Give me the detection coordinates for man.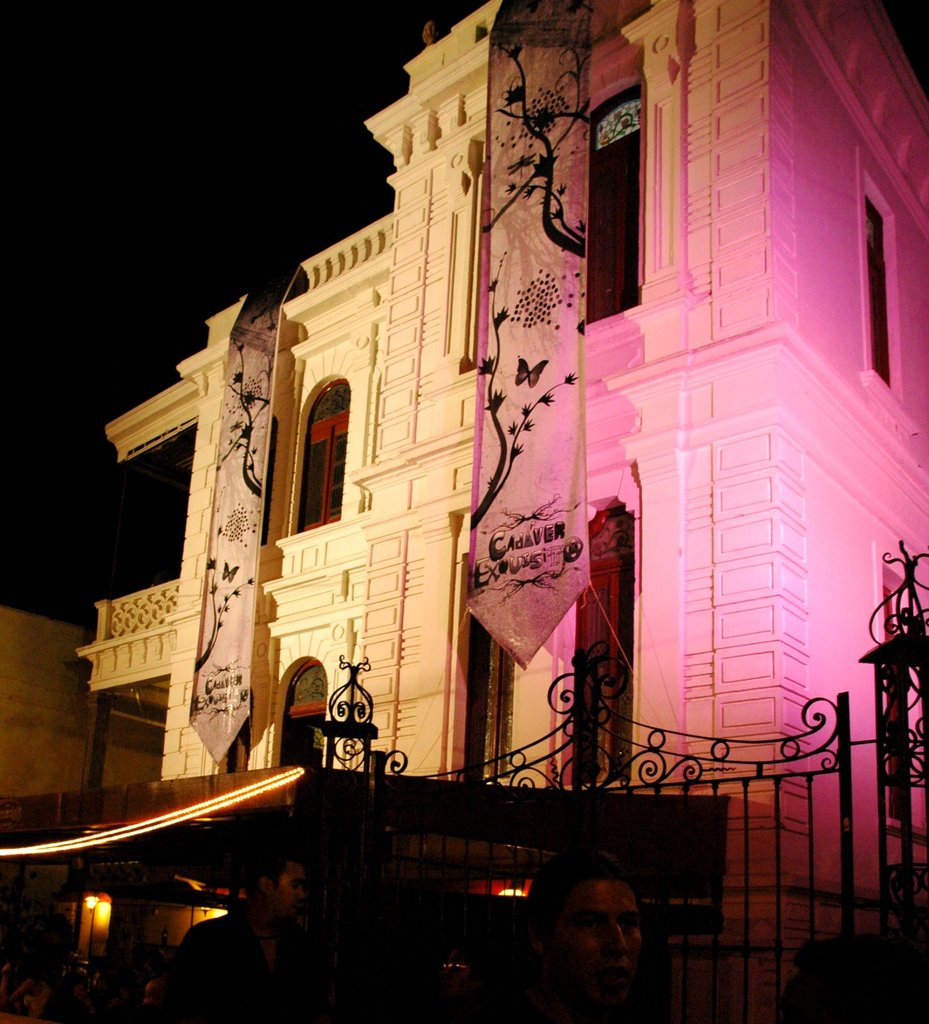
[159,835,334,1023].
